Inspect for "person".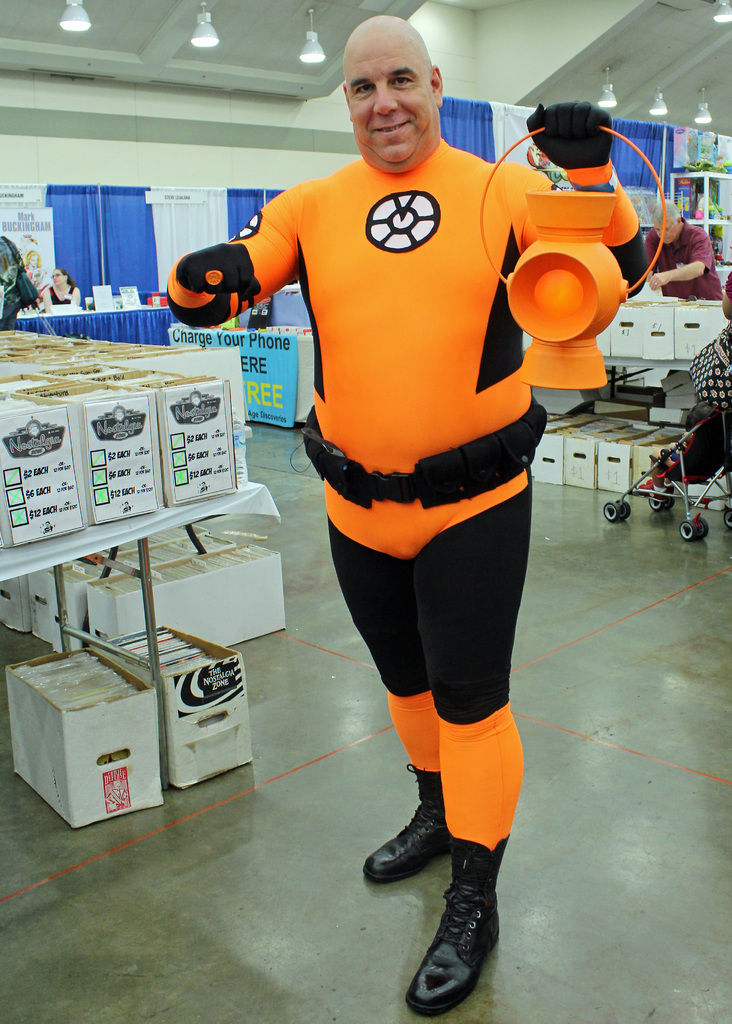
Inspection: 45 263 81 316.
